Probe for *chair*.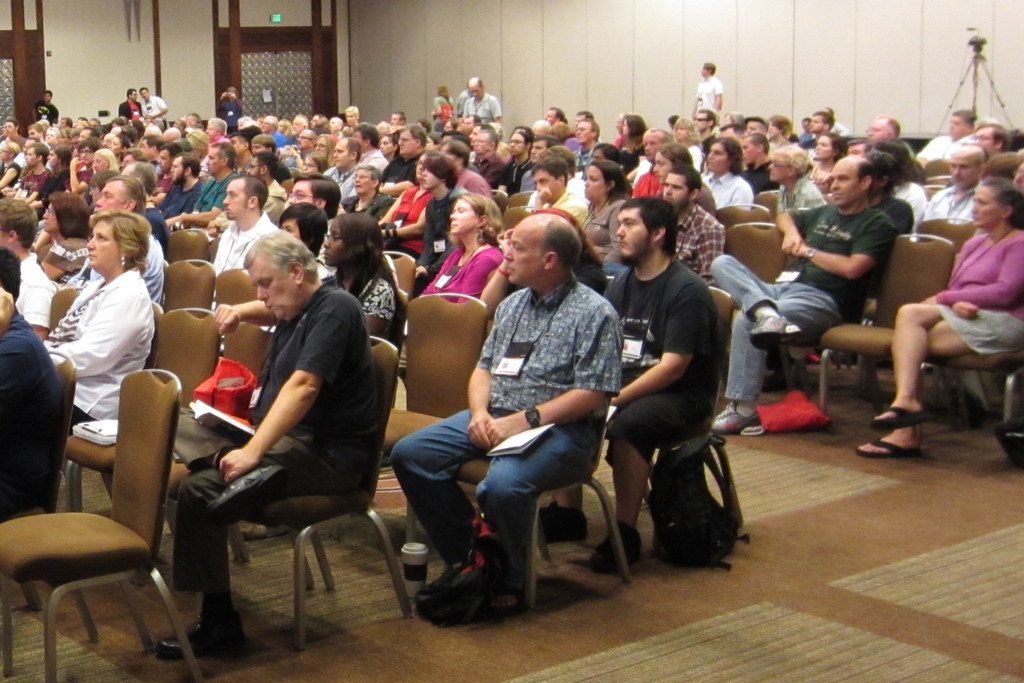
Probe result: bbox=(722, 220, 797, 400).
